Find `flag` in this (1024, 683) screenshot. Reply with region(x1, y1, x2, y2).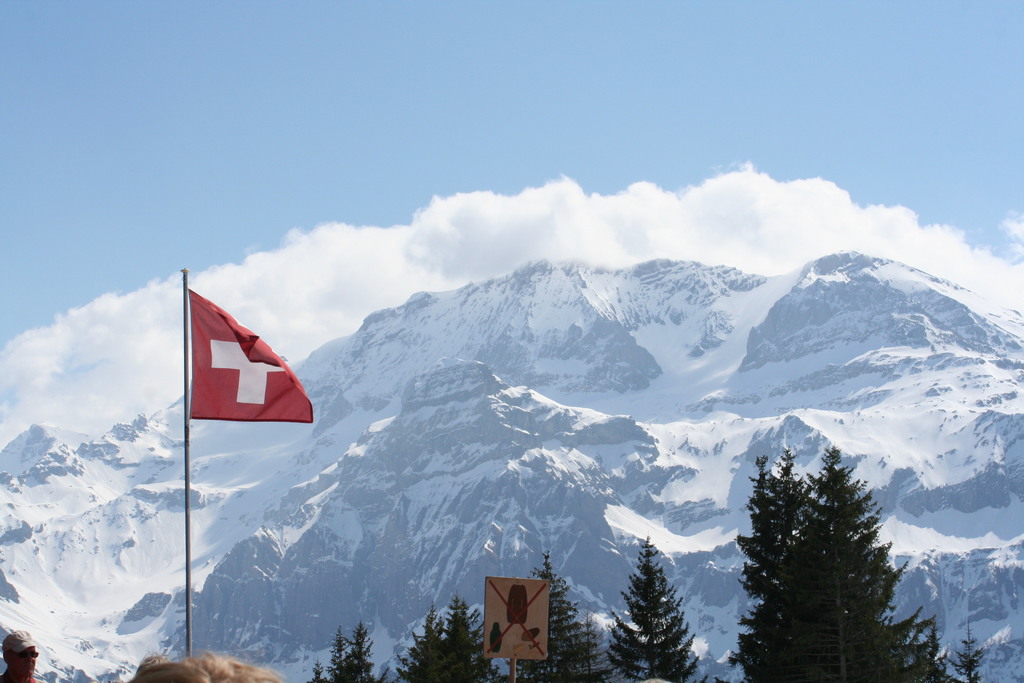
region(184, 286, 312, 425).
